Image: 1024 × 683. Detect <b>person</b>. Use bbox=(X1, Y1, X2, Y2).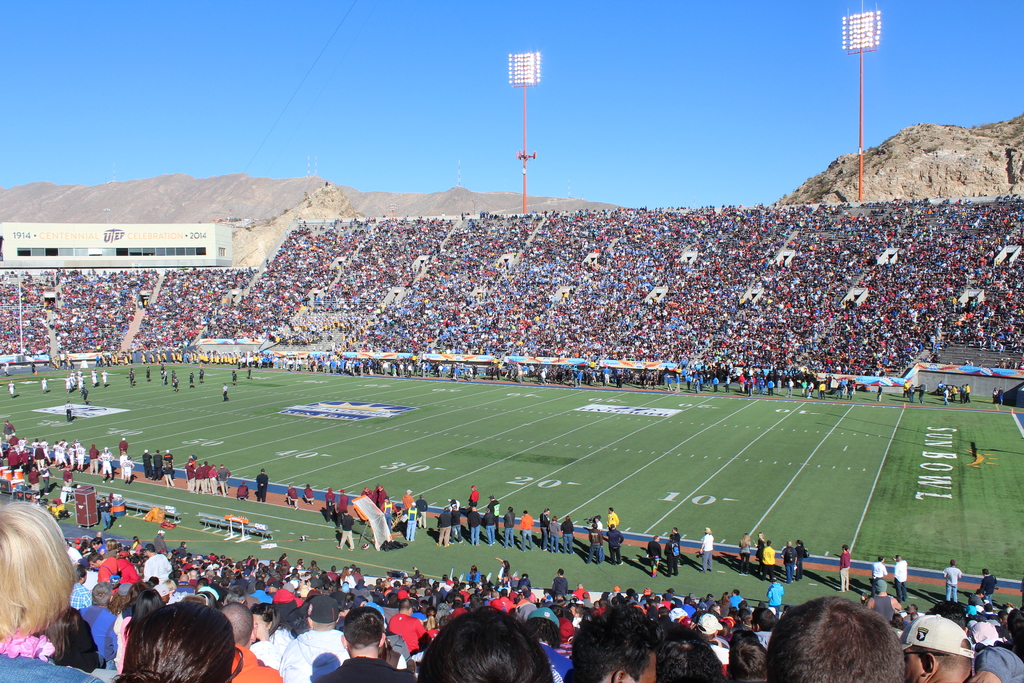
bbox=(702, 528, 715, 573).
